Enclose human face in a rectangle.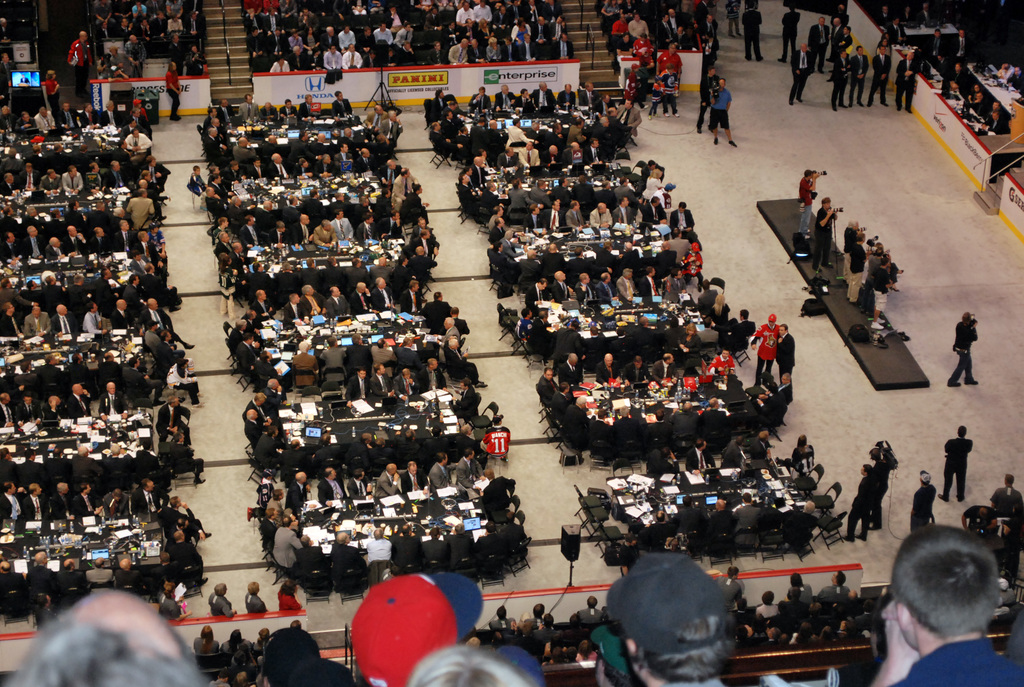
Rect(136, 359, 142, 368).
